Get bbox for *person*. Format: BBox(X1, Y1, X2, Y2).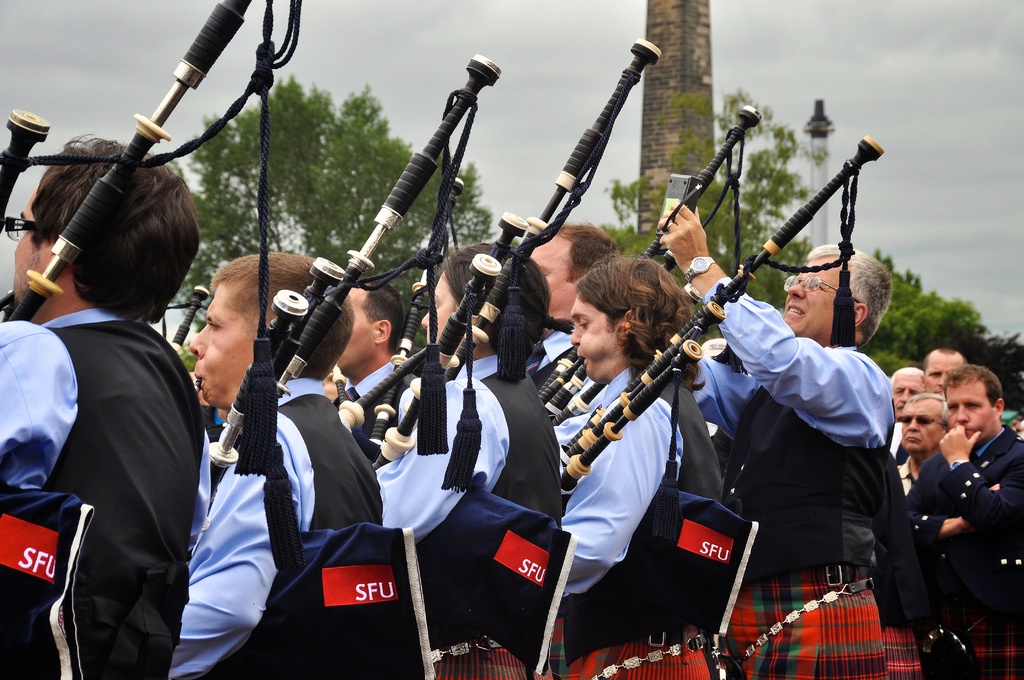
BBox(663, 126, 907, 638).
